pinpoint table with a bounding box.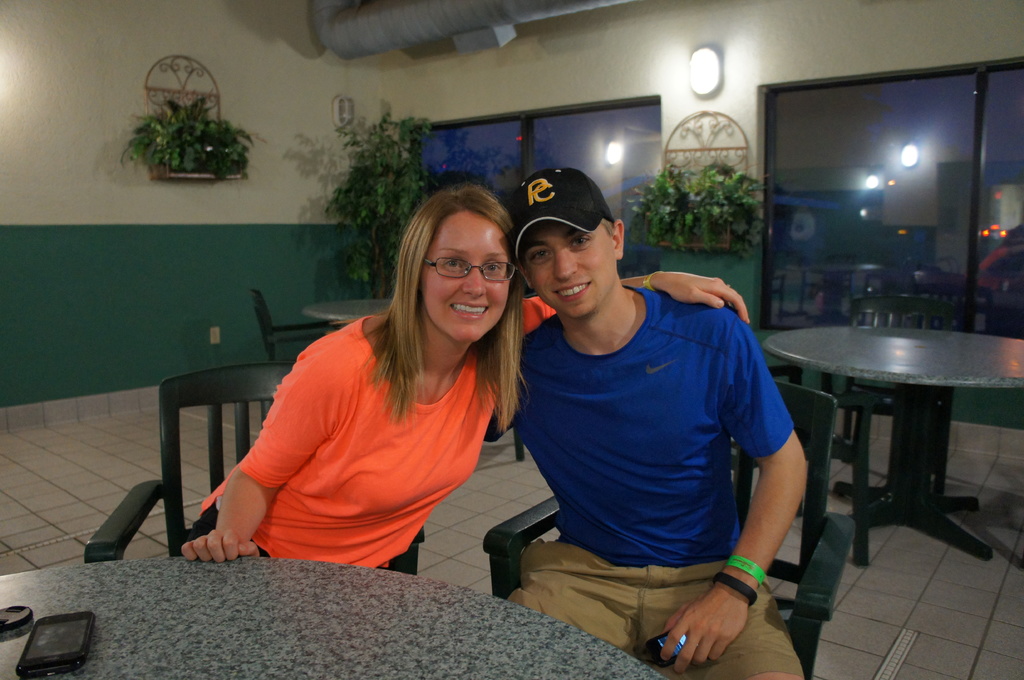
BBox(780, 302, 1007, 587).
